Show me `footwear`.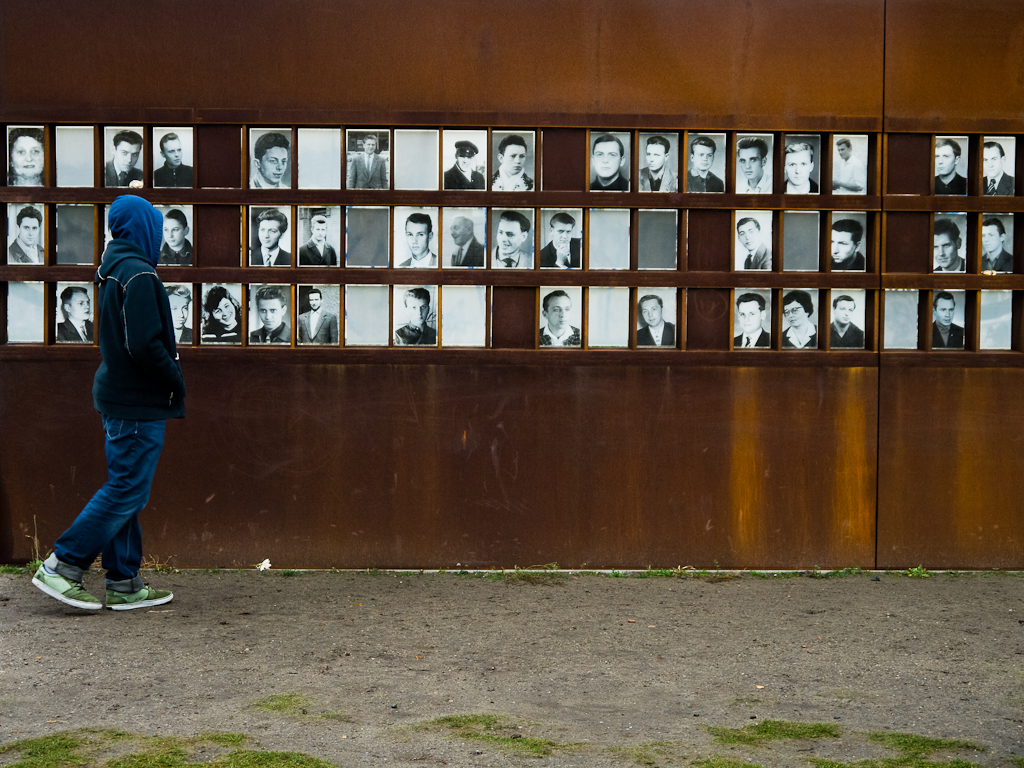
`footwear` is here: {"left": 110, "top": 580, "right": 175, "bottom": 603}.
